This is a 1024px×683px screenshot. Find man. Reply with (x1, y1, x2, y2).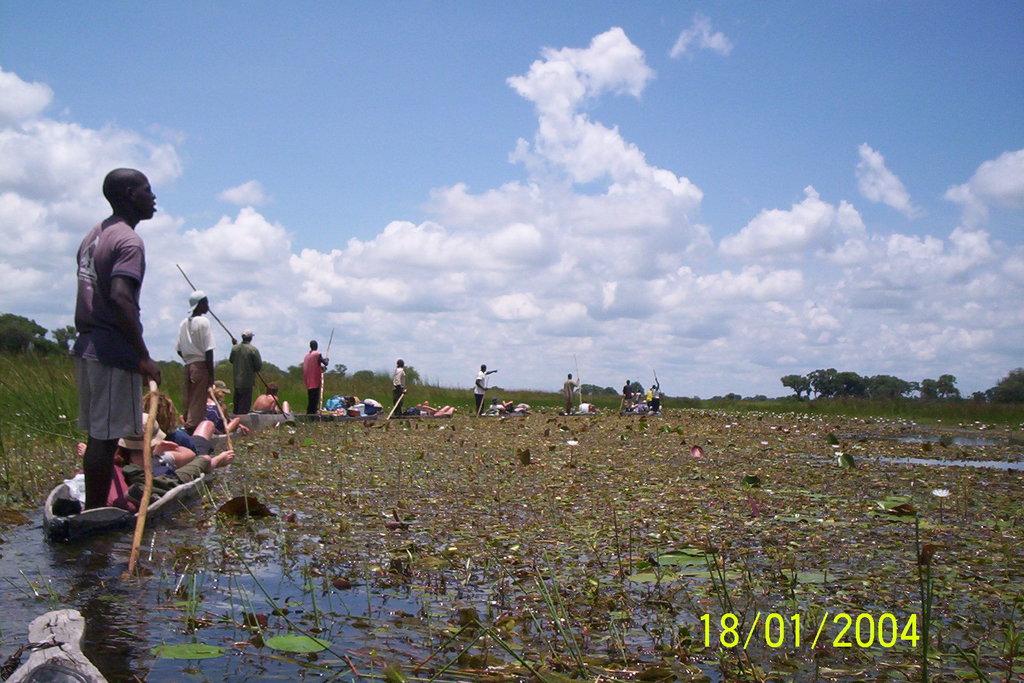
(61, 156, 159, 549).
